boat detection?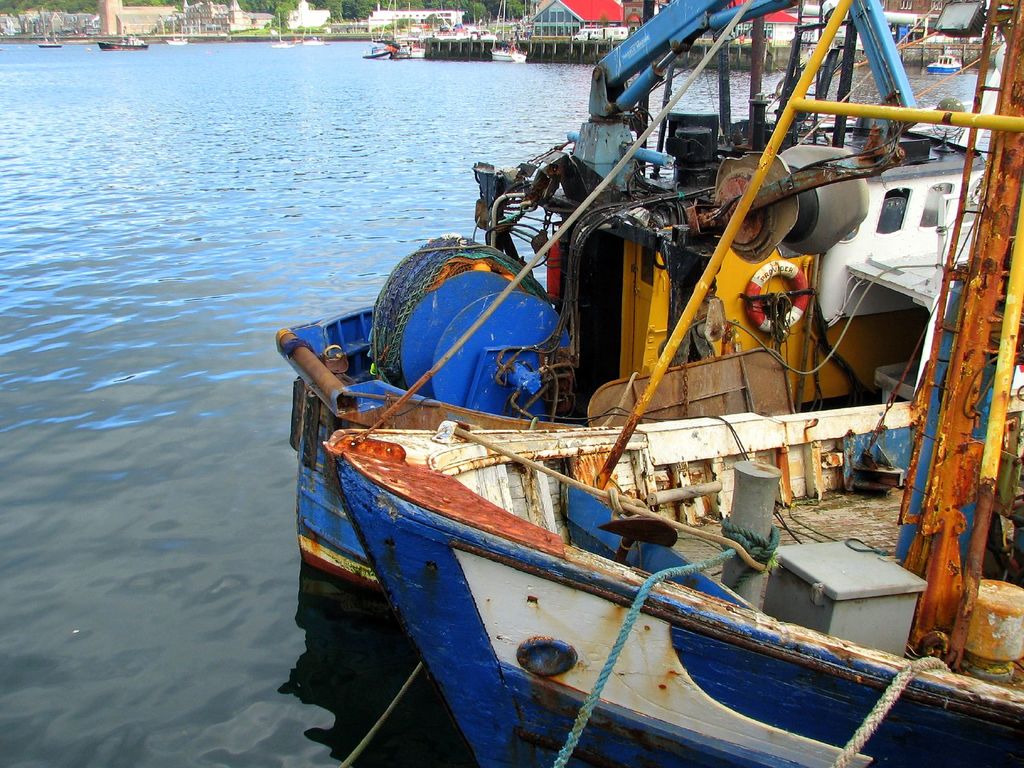
detection(275, 13, 292, 50)
